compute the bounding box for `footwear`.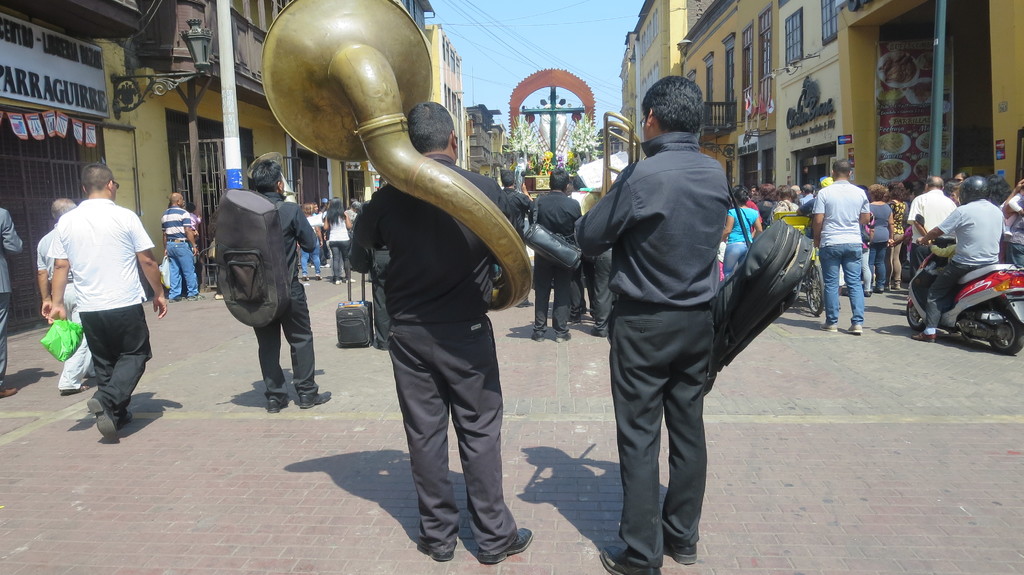
<box>908,329,939,342</box>.
